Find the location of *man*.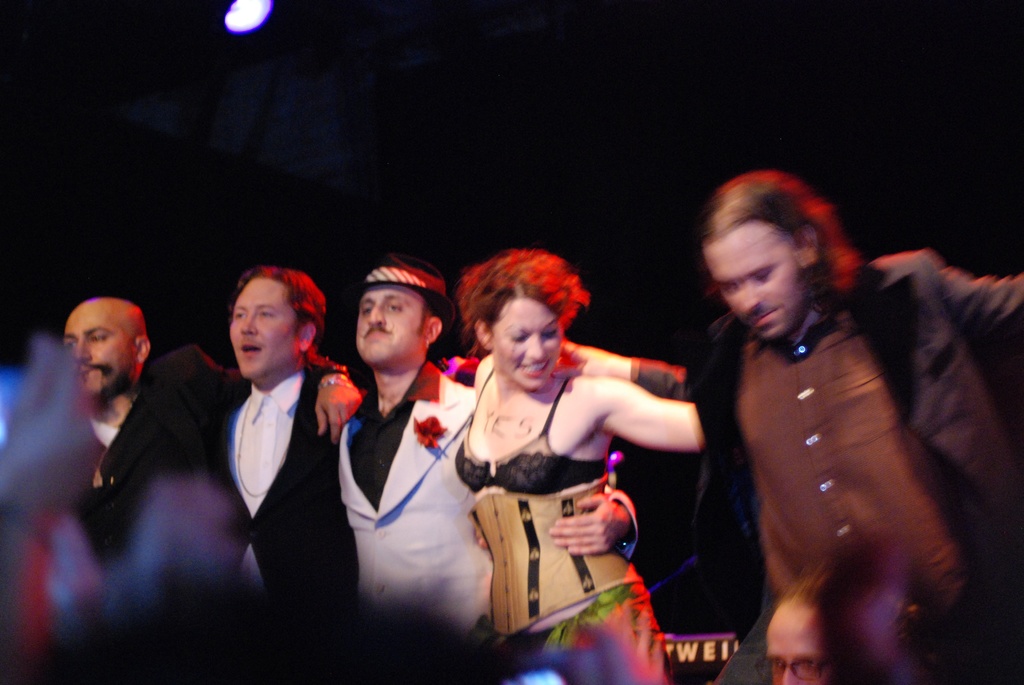
Location: <bbox>224, 258, 371, 615</bbox>.
